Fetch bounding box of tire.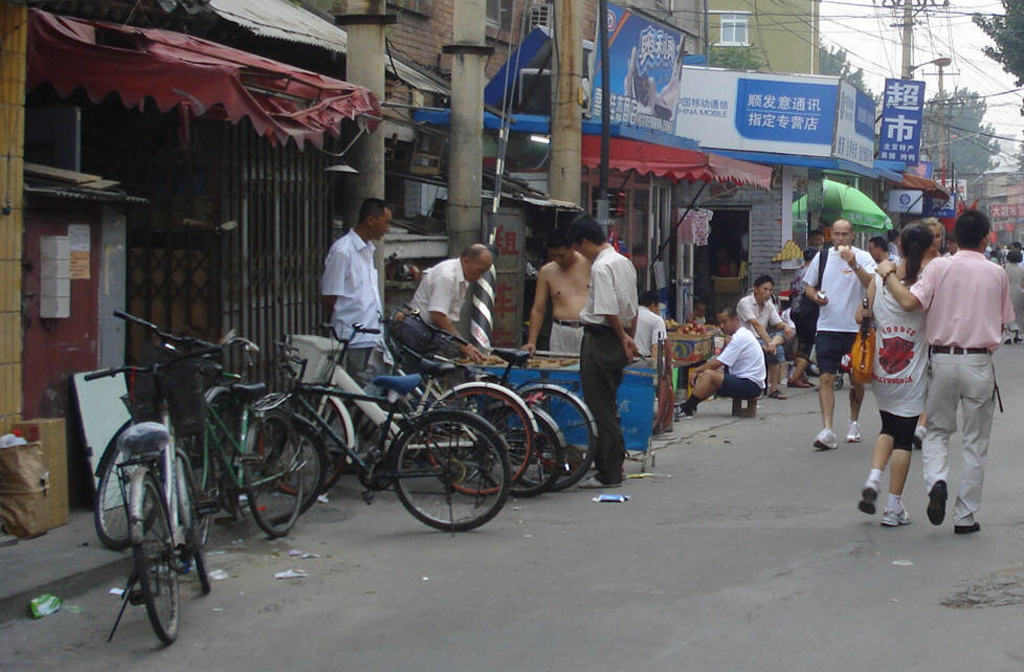
Bbox: [x1=387, y1=411, x2=514, y2=532].
